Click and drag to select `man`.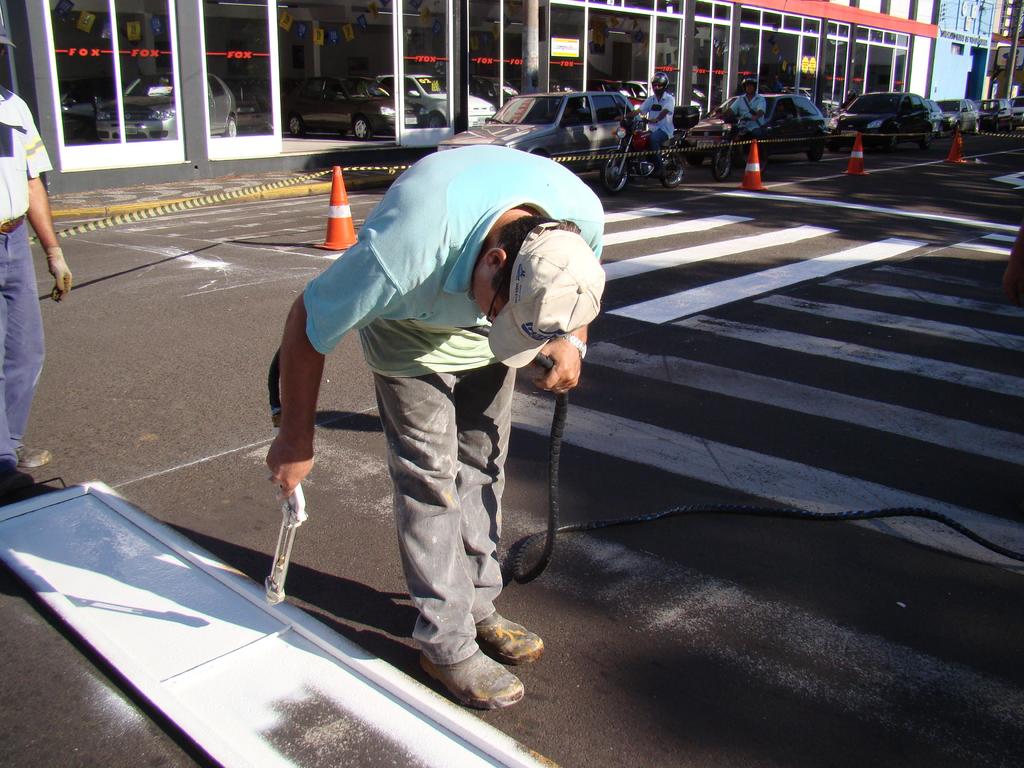
Selection: (x1=0, y1=0, x2=74, y2=515).
